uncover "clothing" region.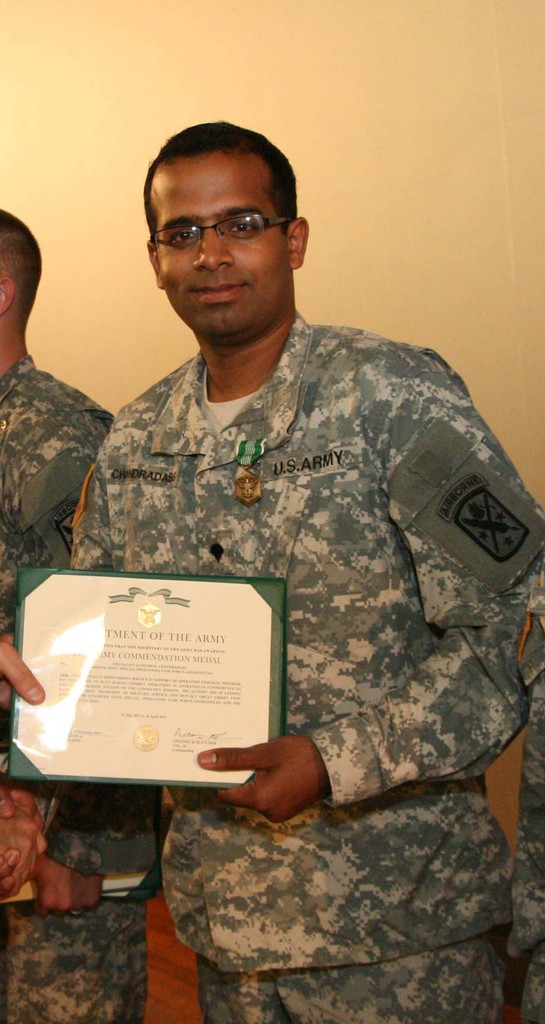
Uncovered: rect(492, 675, 544, 1023).
